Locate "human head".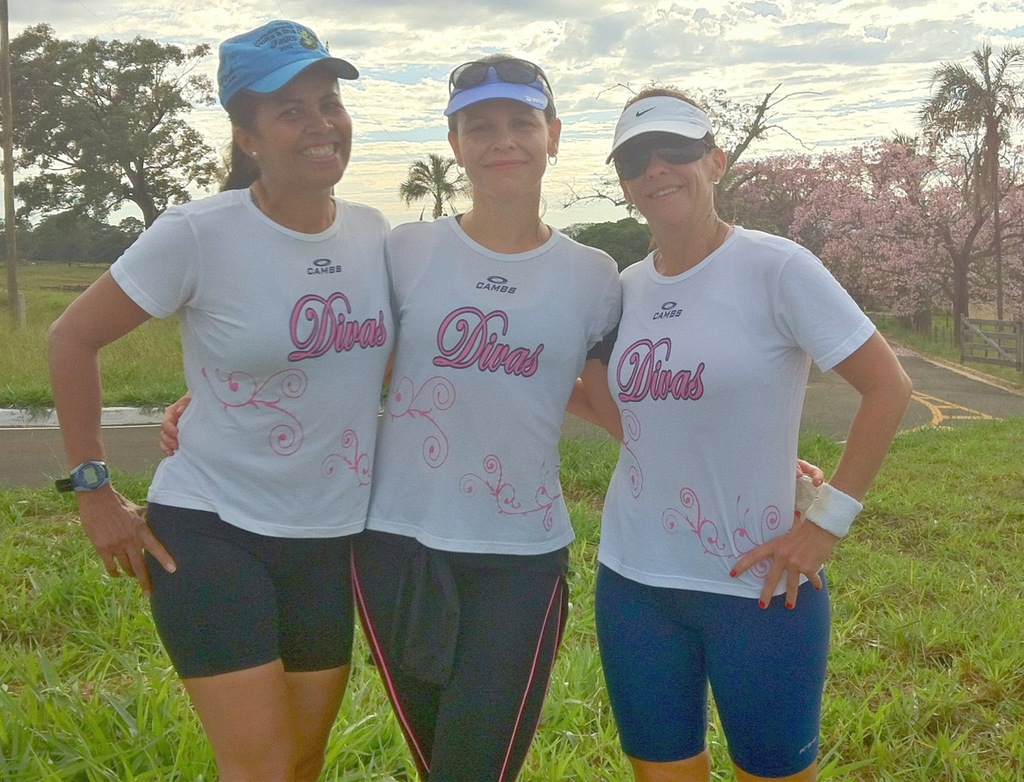
Bounding box: bbox(182, 13, 362, 196).
